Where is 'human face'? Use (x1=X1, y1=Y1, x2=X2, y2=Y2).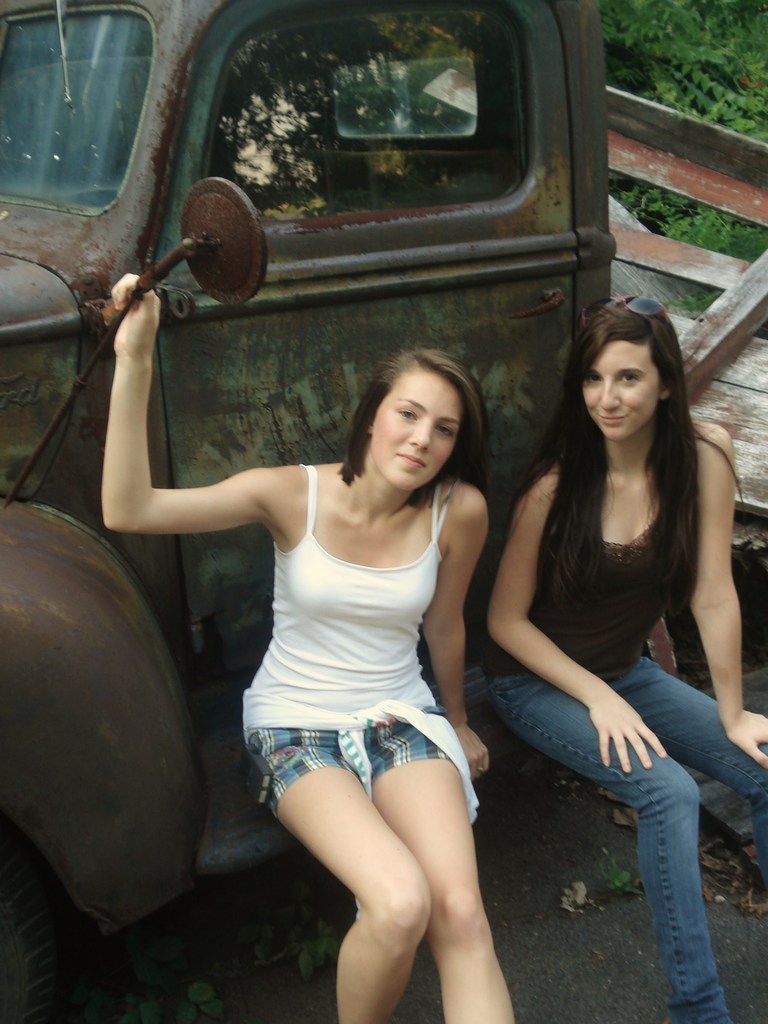
(x1=364, y1=366, x2=461, y2=489).
